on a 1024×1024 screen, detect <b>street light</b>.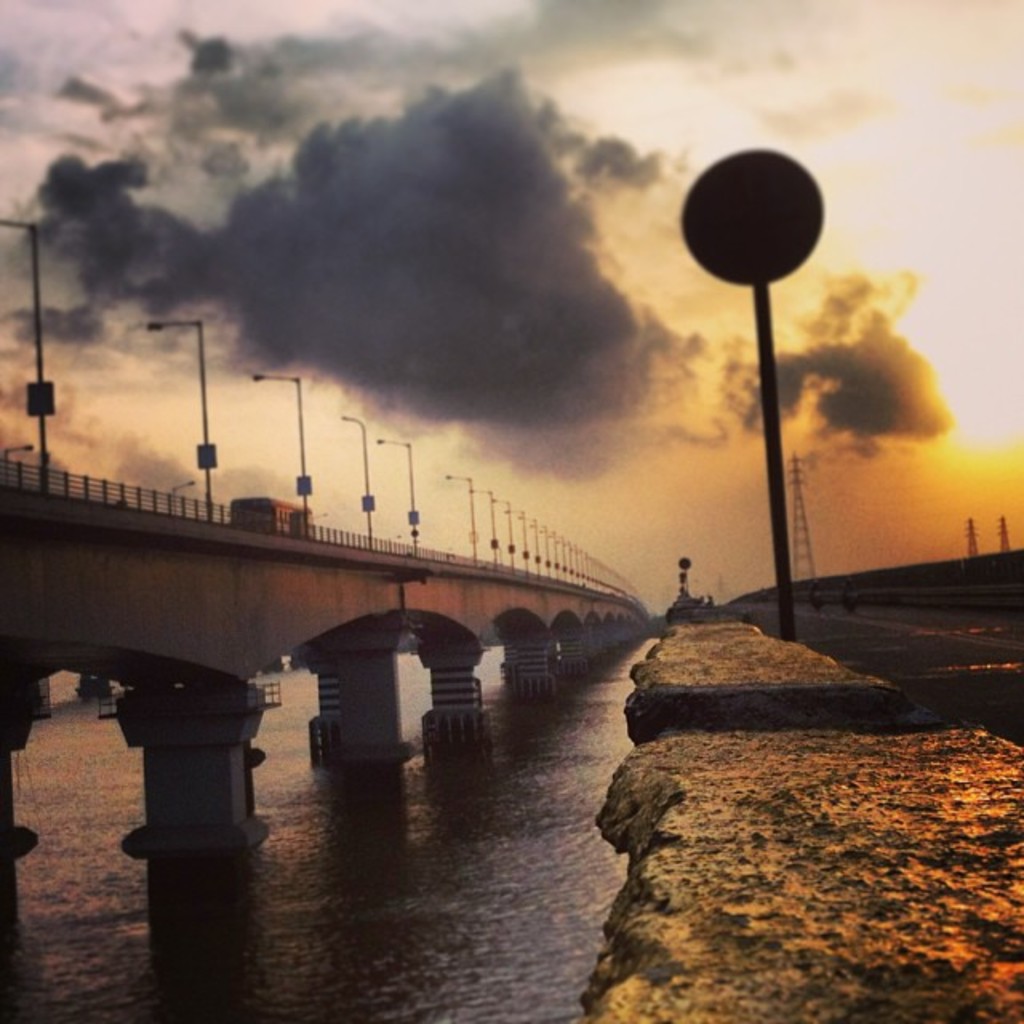
x1=0 y1=438 x2=37 y2=462.
